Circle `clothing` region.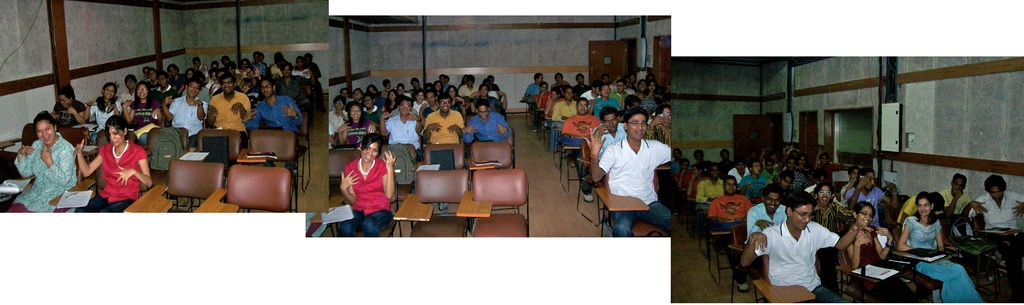
Region: x1=243, y1=58, x2=255, y2=72.
